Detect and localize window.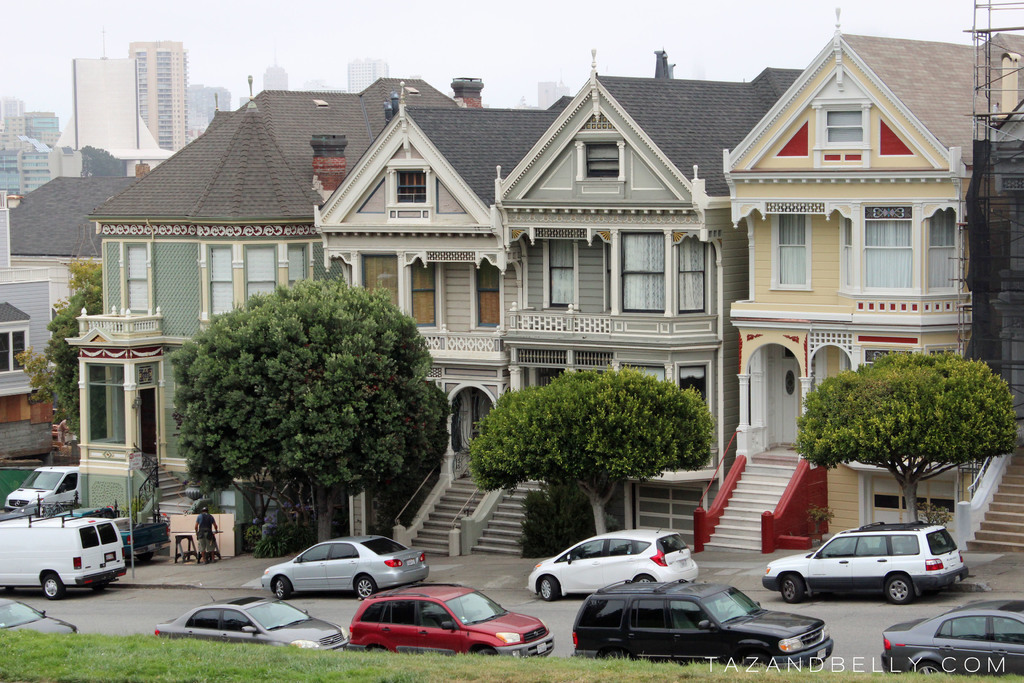
Localized at x1=674 y1=235 x2=706 y2=313.
